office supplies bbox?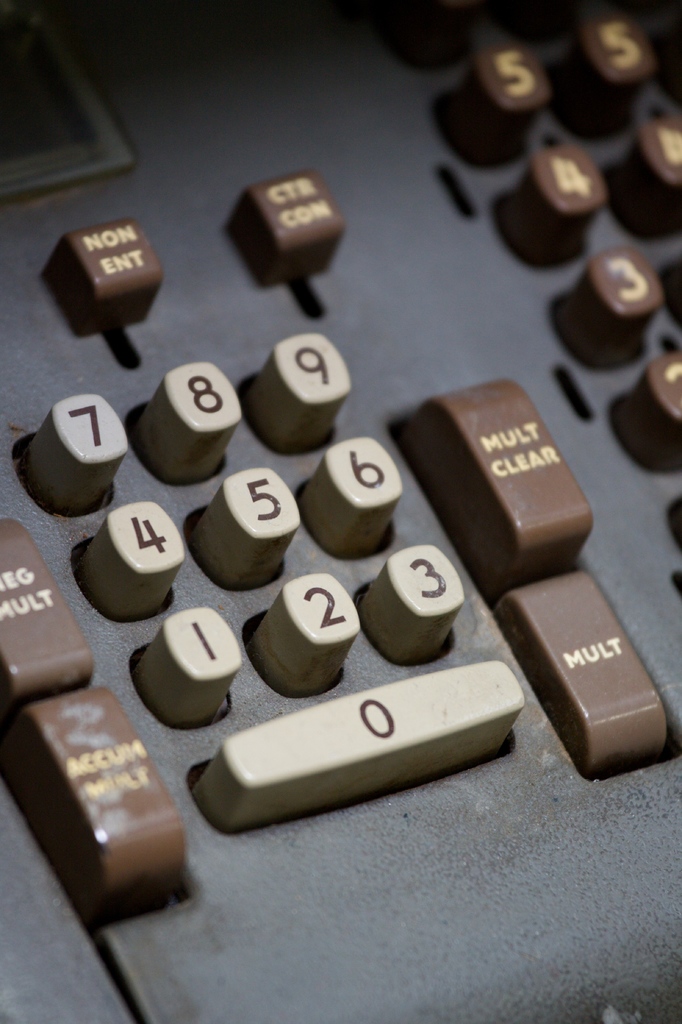
(0, 0, 681, 1023)
